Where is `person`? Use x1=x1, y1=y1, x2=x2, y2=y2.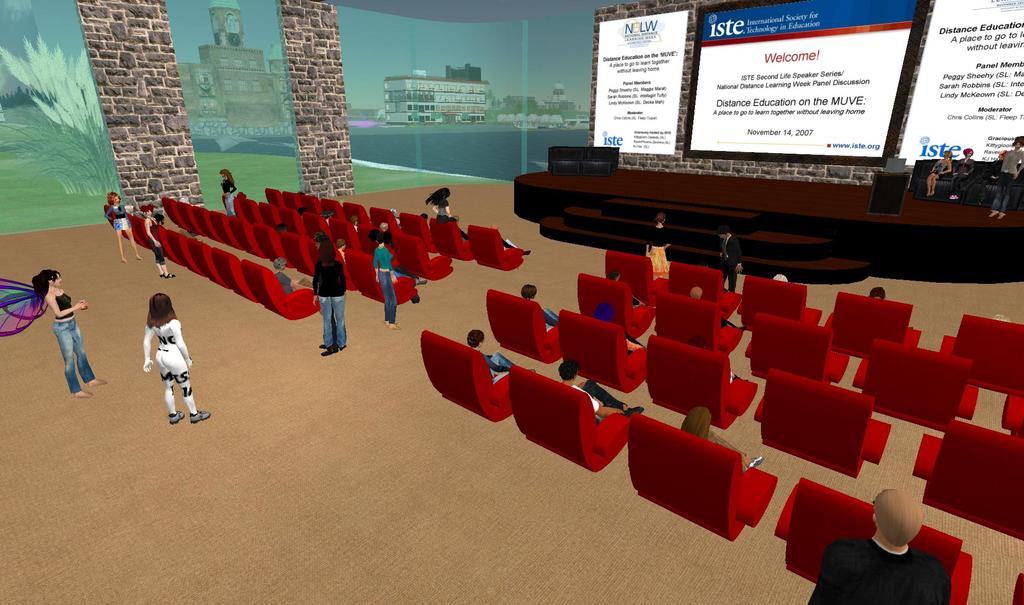
x1=991, y1=135, x2=1023, y2=223.
